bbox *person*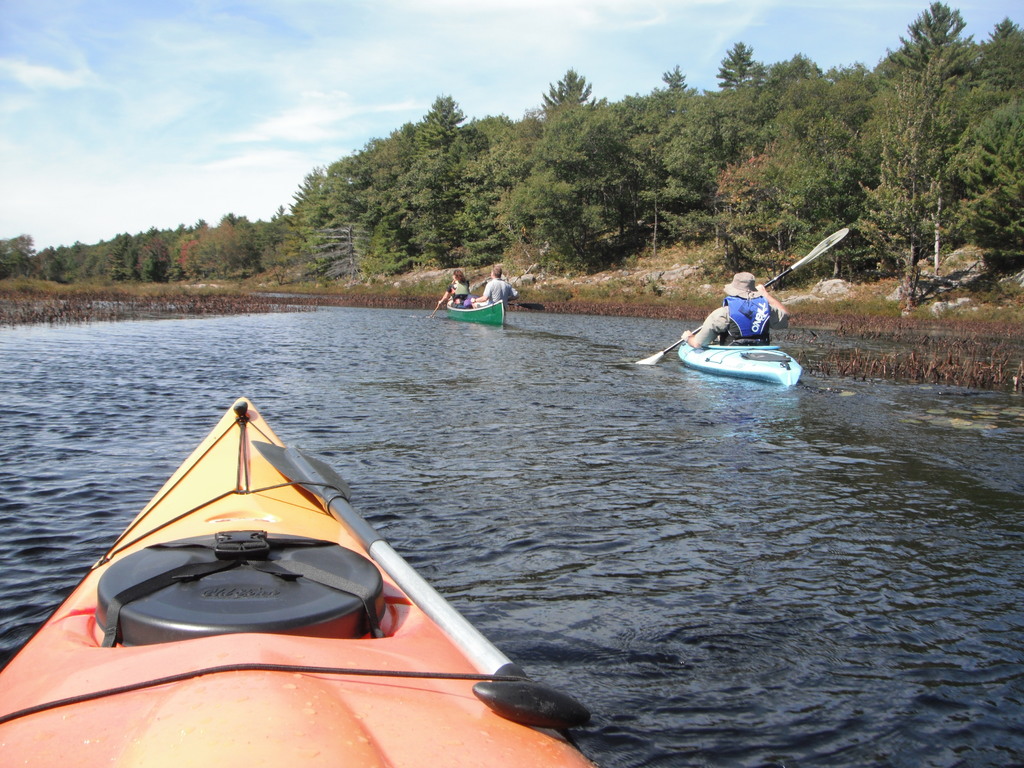
detection(436, 267, 470, 305)
